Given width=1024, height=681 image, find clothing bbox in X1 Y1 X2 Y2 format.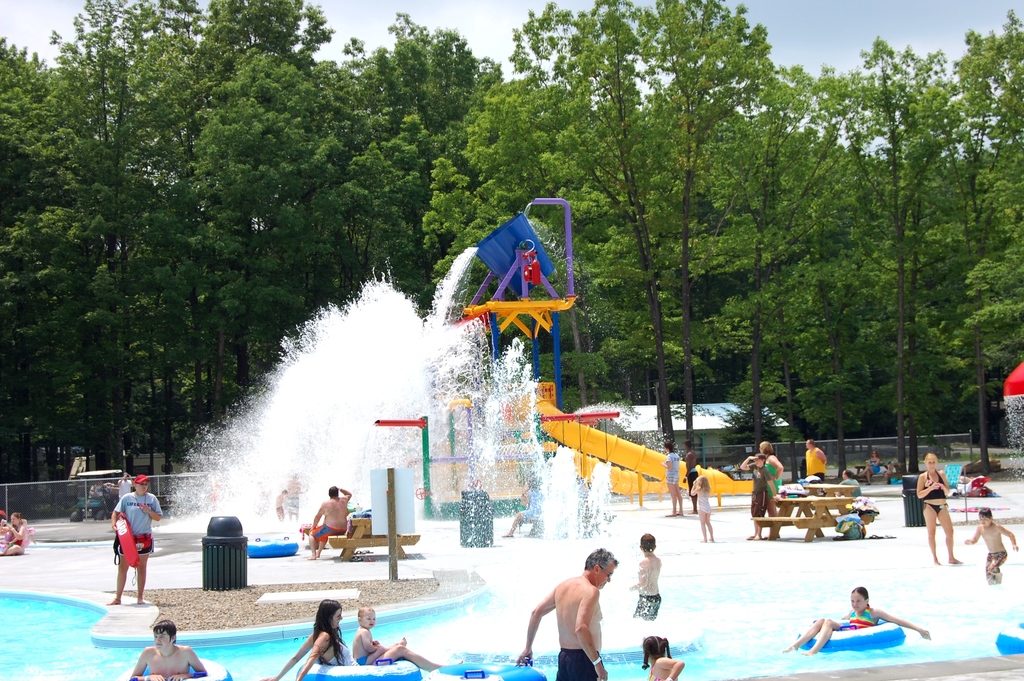
986 548 1011 586.
